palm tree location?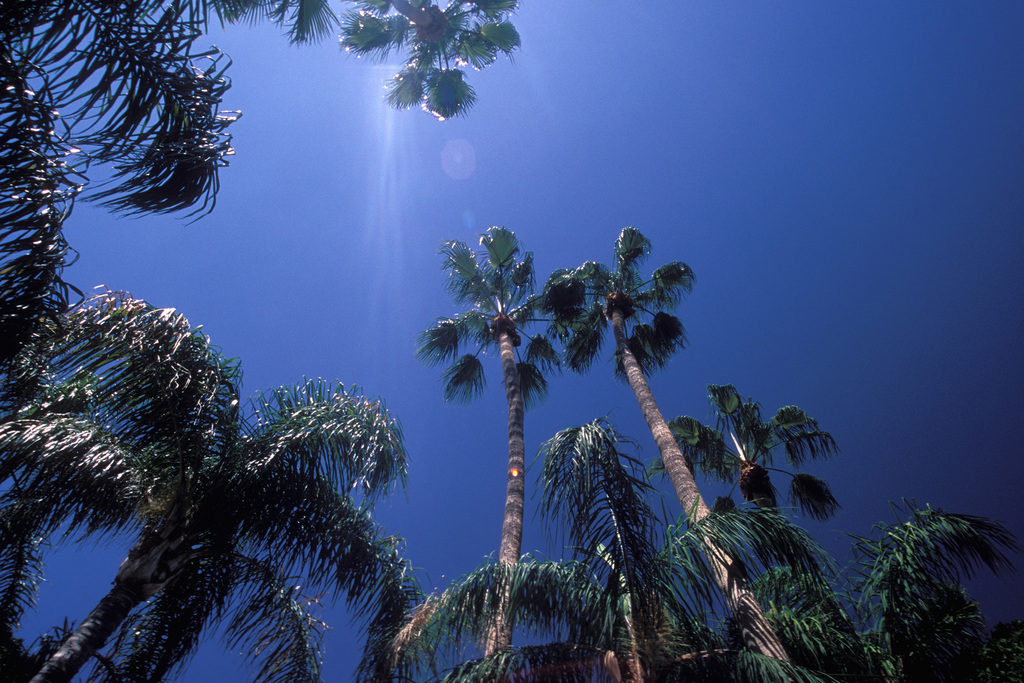
Rect(413, 229, 595, 682)
